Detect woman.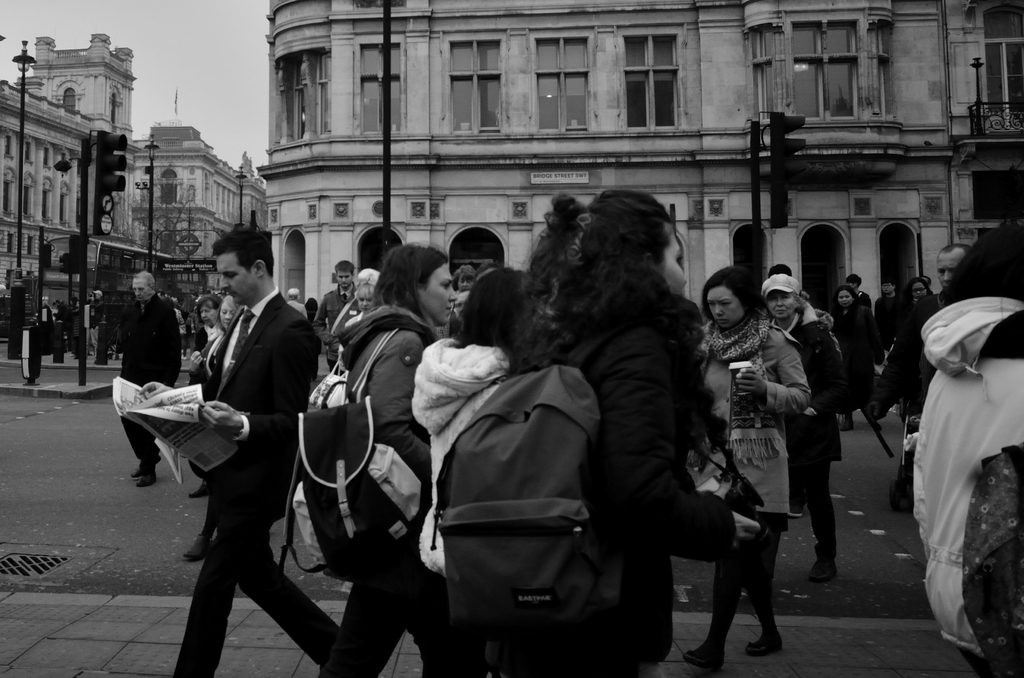
Detected at <region>320, 241, 467, 677</region>.
